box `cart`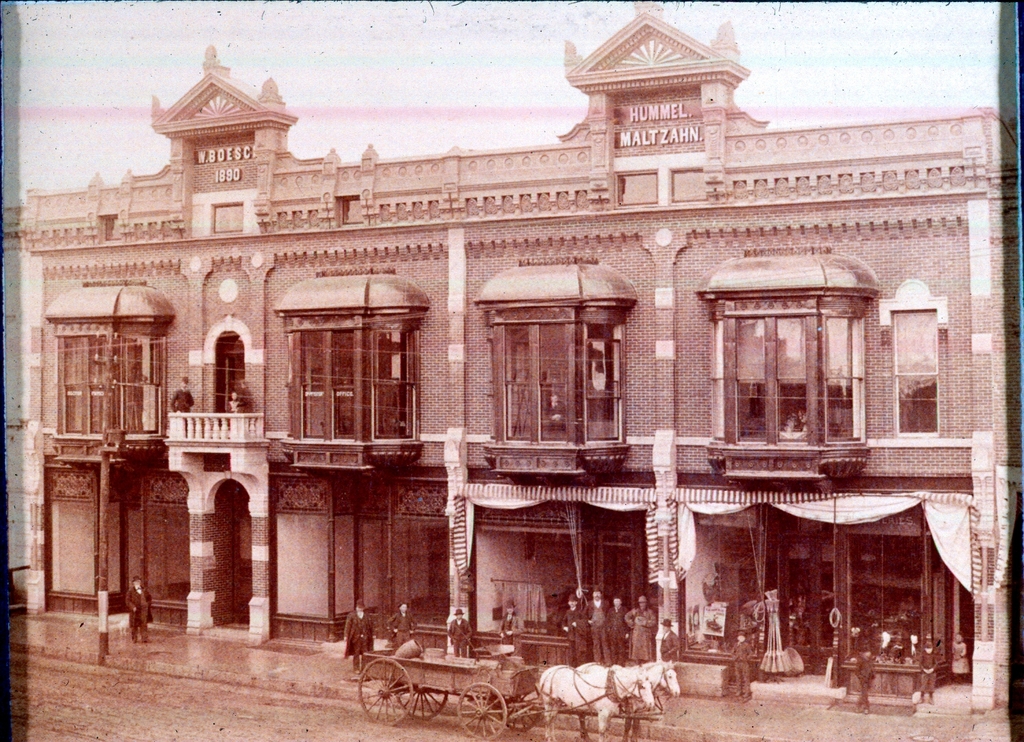
l=356, t=644, r=666, b=741
